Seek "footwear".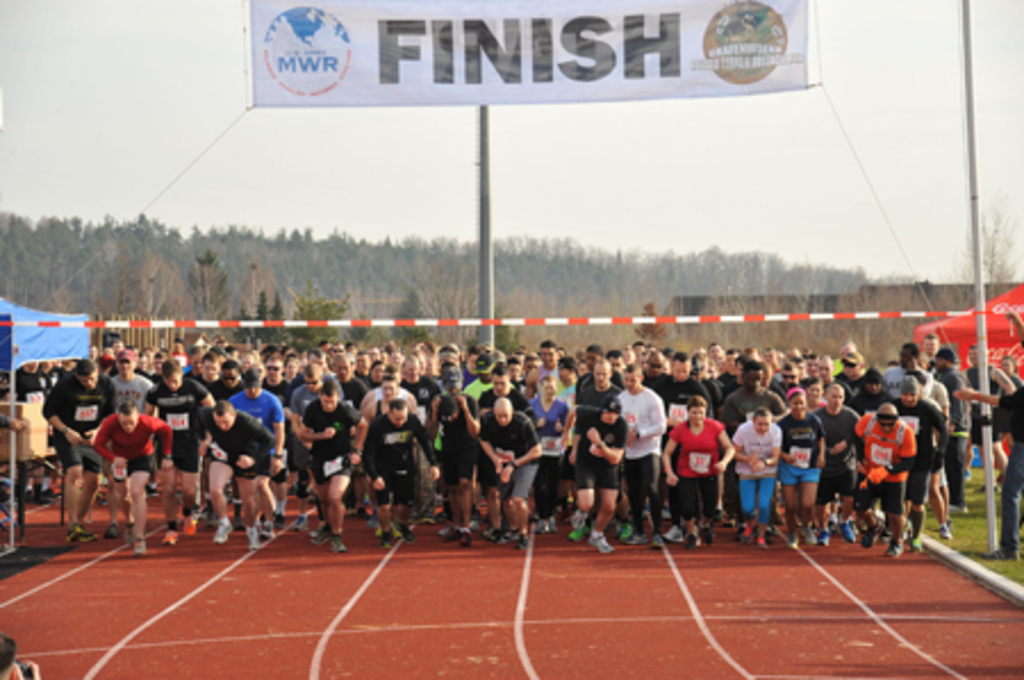
(328, 534, 362, 555).
